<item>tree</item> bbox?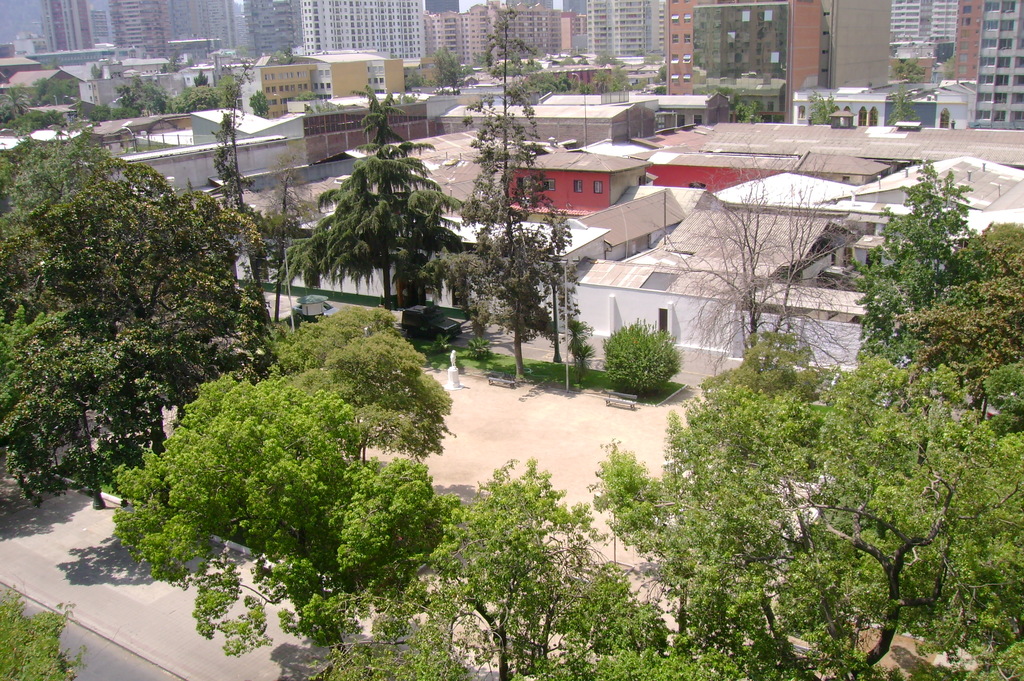
select_region(463, 209, 591, 389)
